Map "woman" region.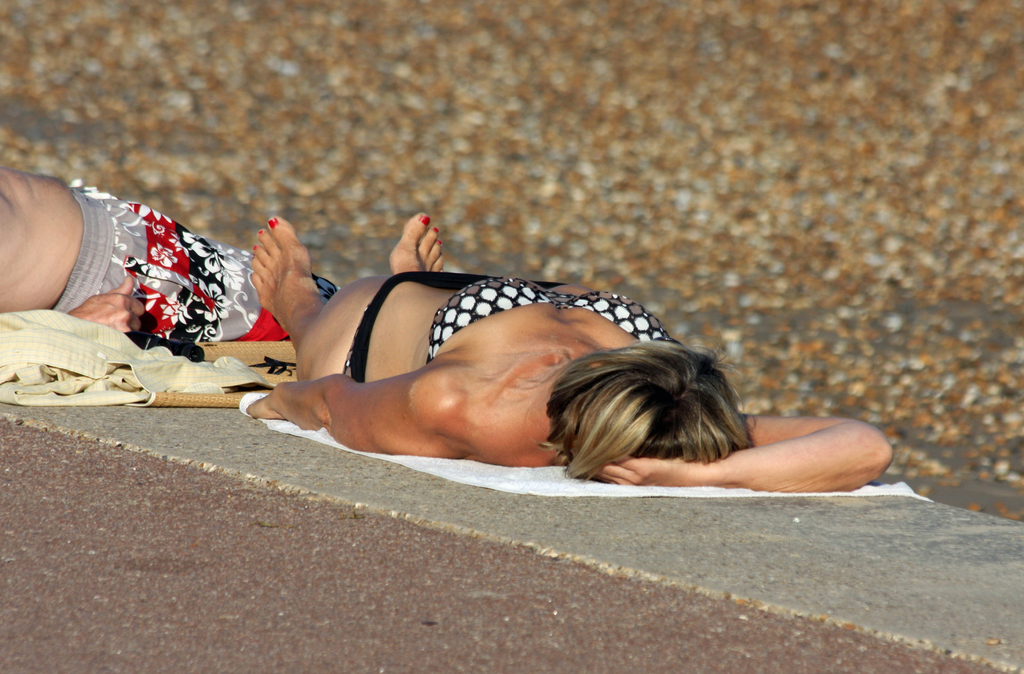
Mapped to {"x1": 225, "y1": 166, "x2": 865, "y2": 512}.
